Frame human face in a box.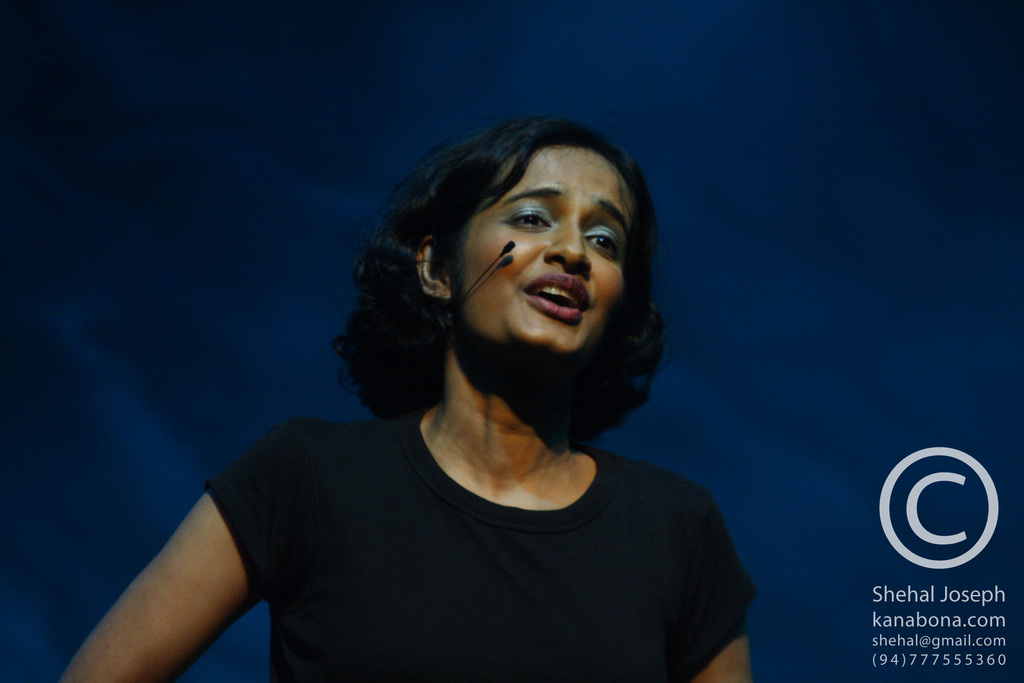
BBox(451, 145, 635, 360).
